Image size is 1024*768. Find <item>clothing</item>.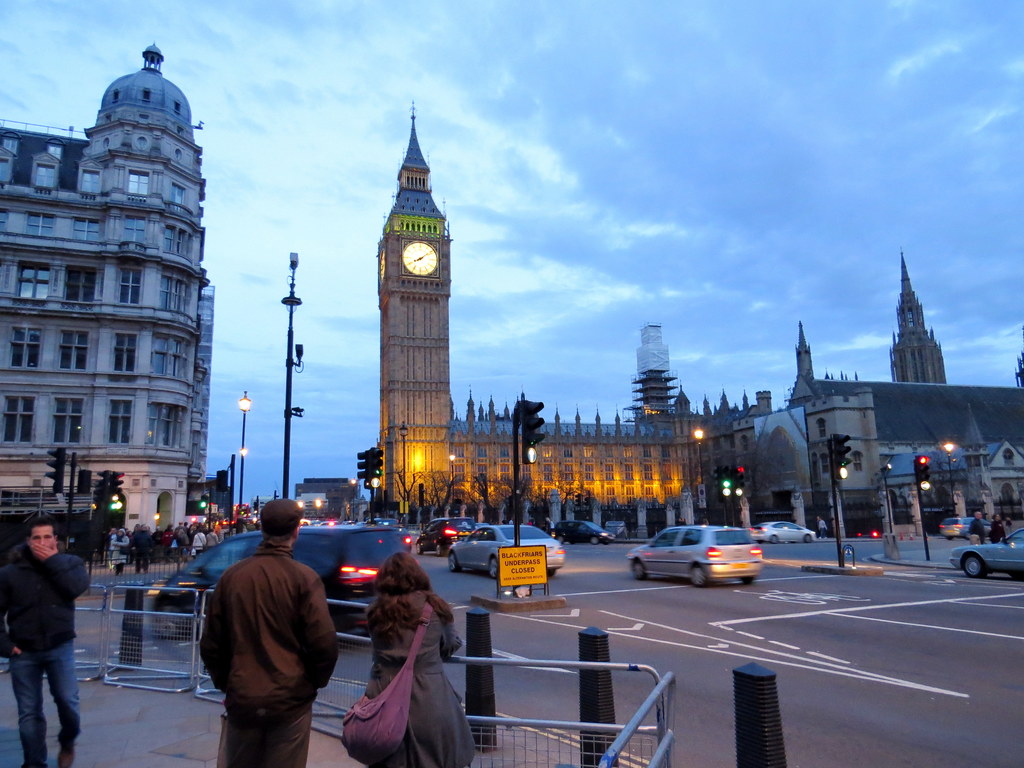
[x1=163, y1=534, x2=169, y2=556].
